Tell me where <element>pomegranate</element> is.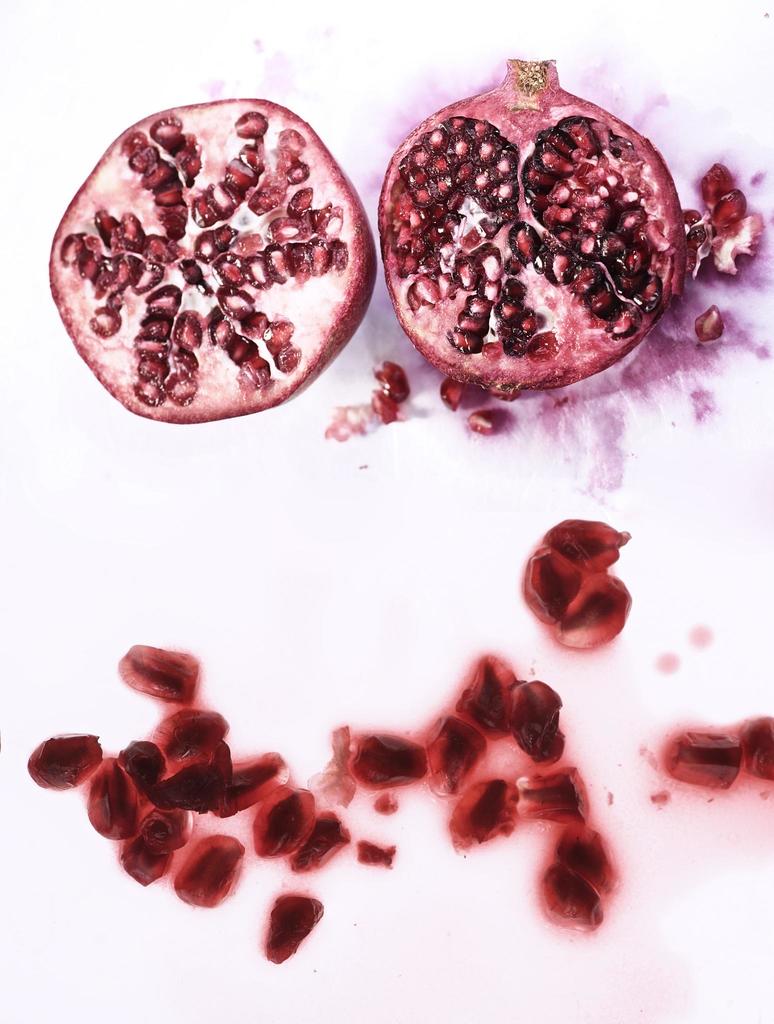
<element>pomegranate</element> is at (47,94,378,424).
